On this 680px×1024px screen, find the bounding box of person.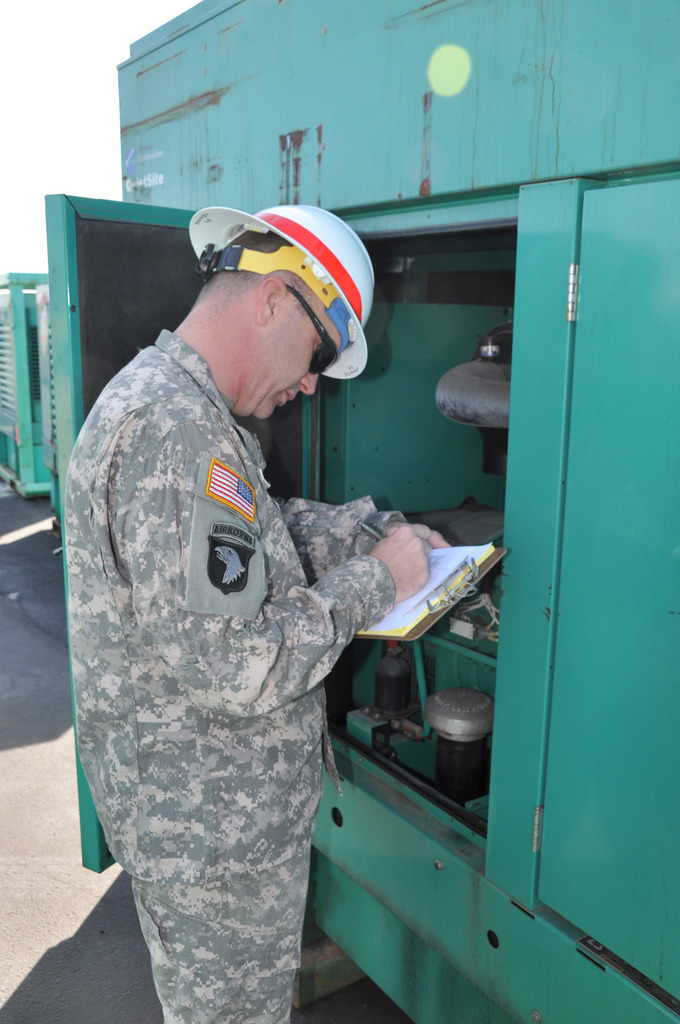
Bounding box: [left=68, top=202, right=418, bottom=1019].
